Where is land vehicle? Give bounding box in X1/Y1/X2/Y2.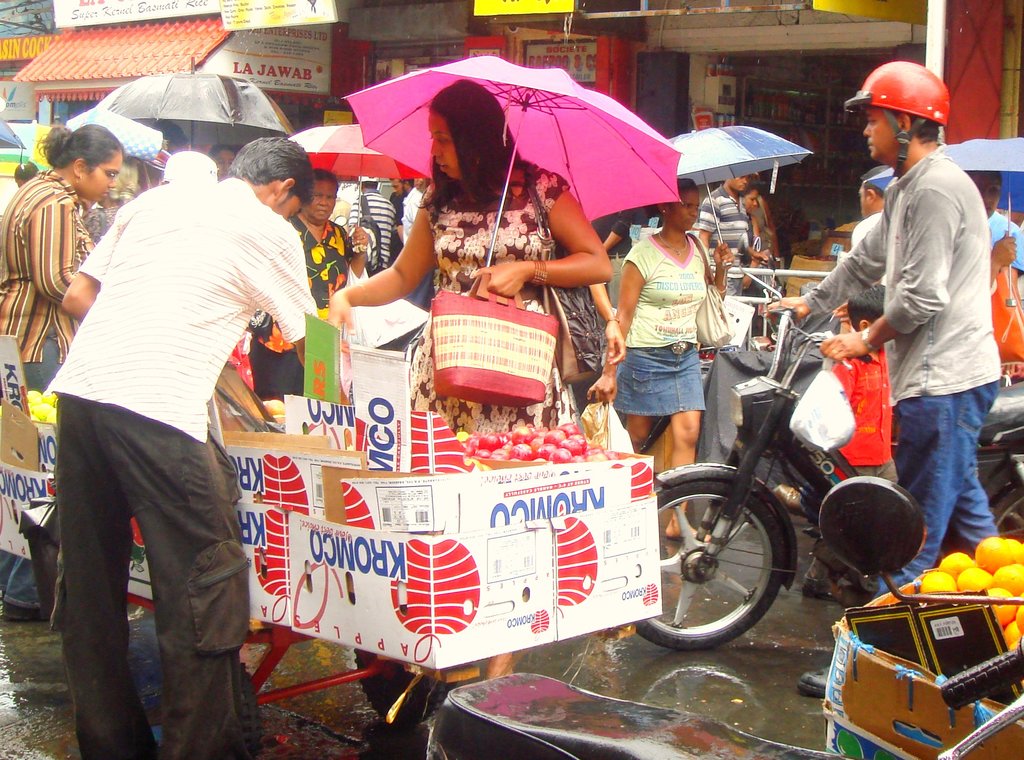
636/304/1023/651.
